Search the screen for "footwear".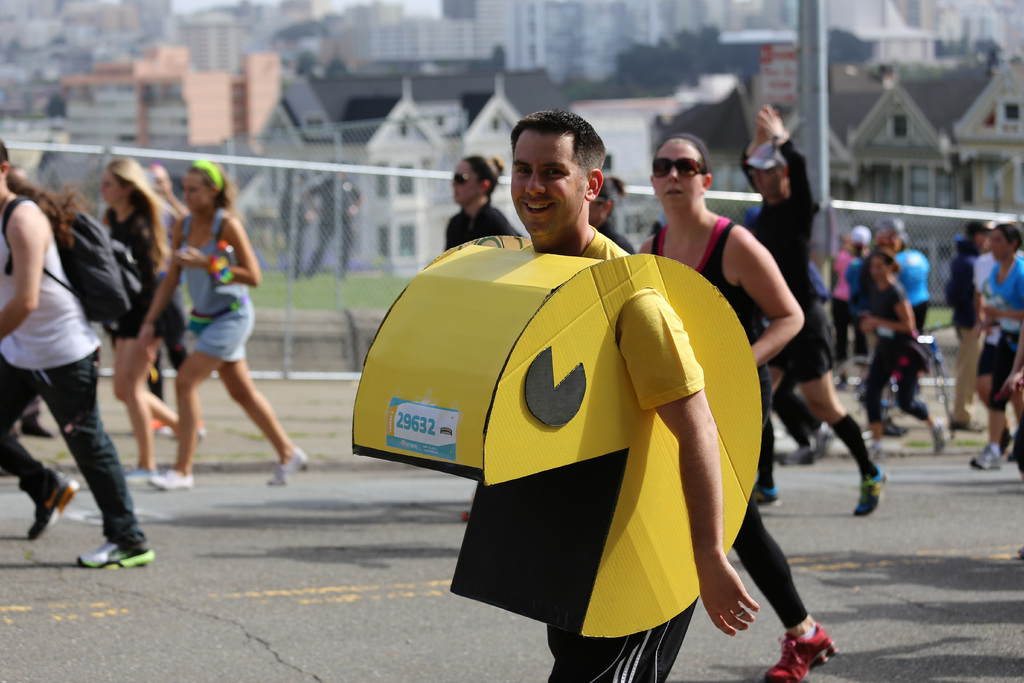
Found at {"x1": 153, "y1": 468, "x2": 193, "y2": 488}.
